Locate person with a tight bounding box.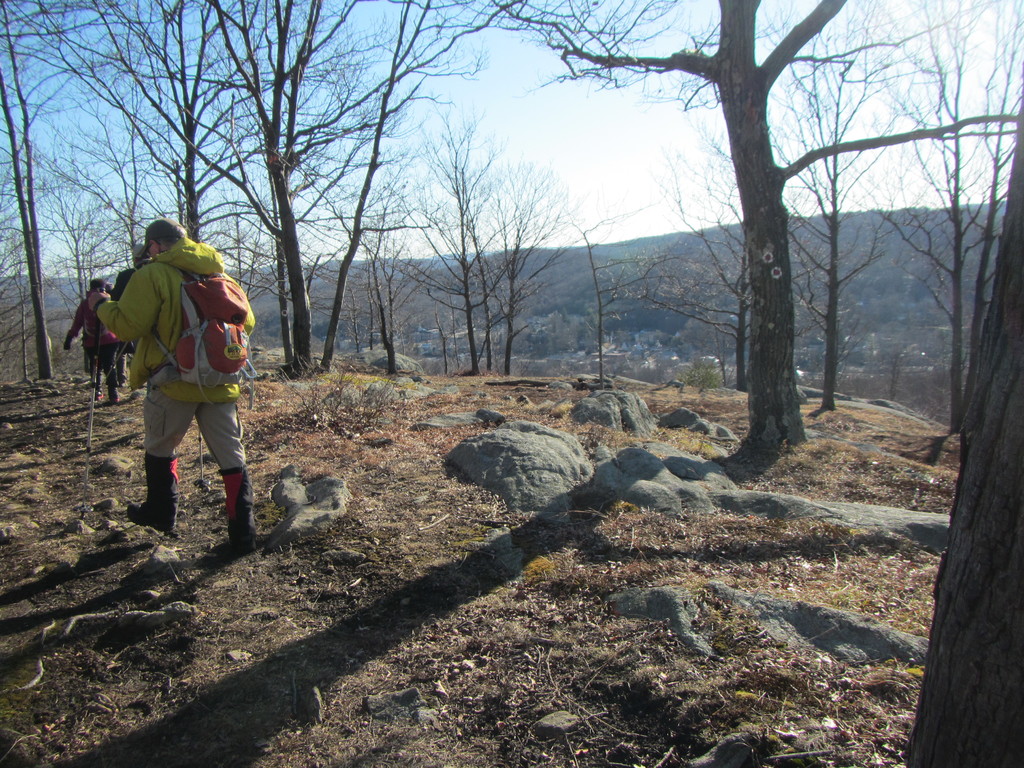
pyautogui.locateOnScreen(123, 210, 260, 533).
